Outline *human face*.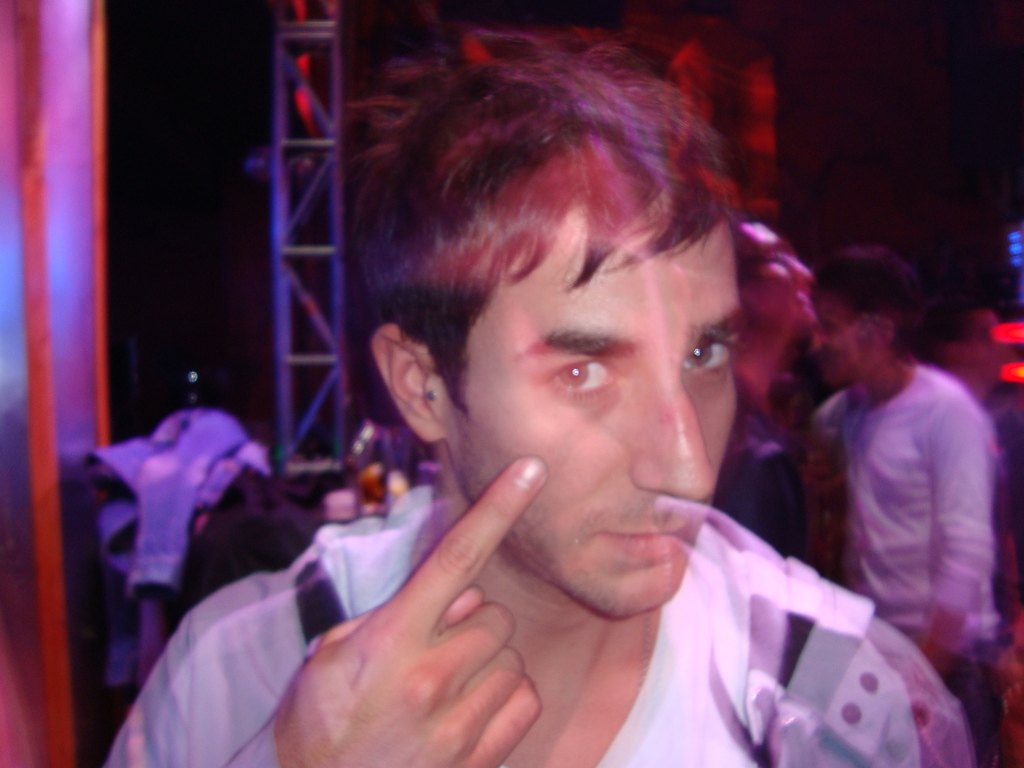
Outline: left=438, top=200, right=729, bottom=606.
